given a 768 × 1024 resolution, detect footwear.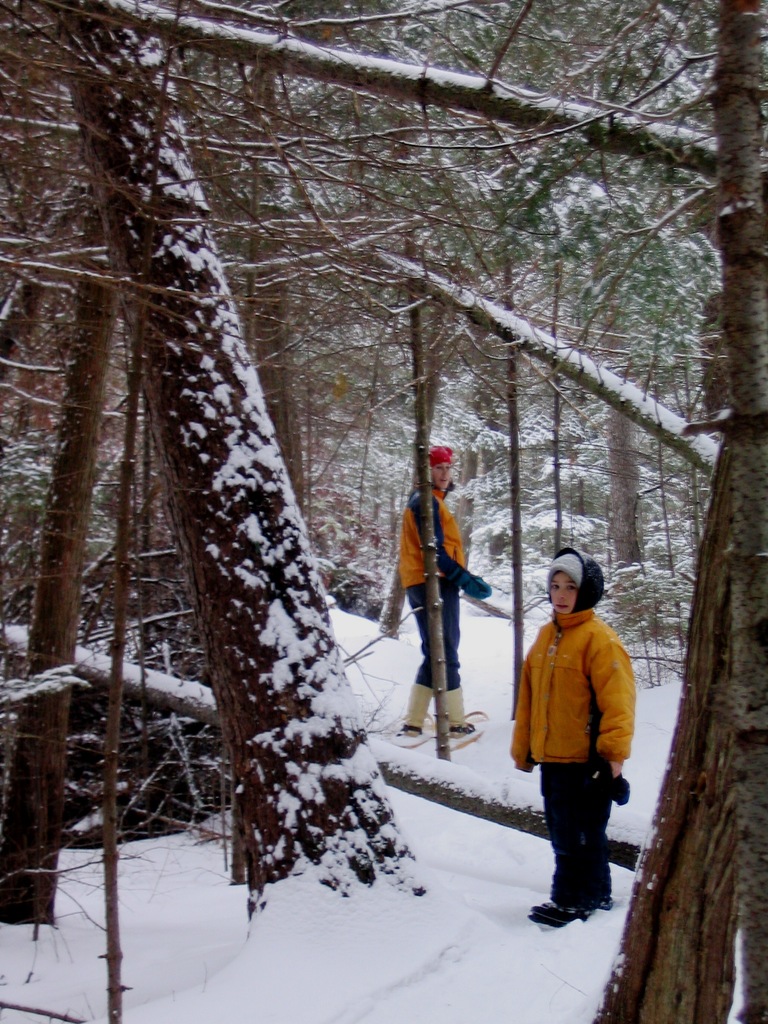
bbox(528, 900, 568, 930).
